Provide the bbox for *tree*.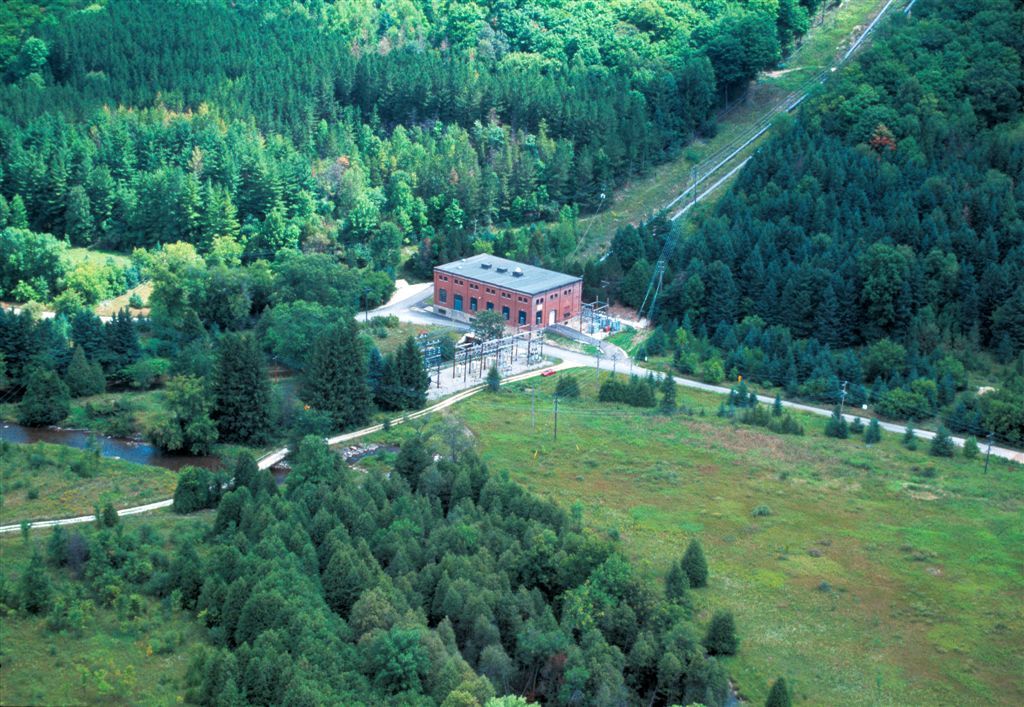
x1=764, y1=671, x2=796, y2=706.
